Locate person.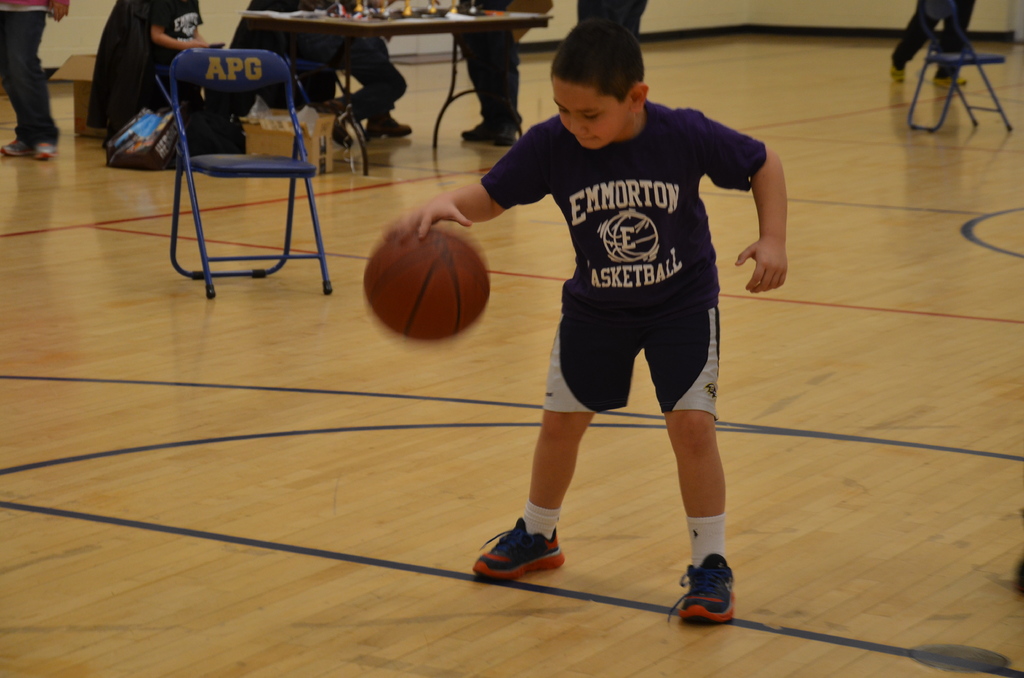
Bounding box: (283, 0, 414, 139).
